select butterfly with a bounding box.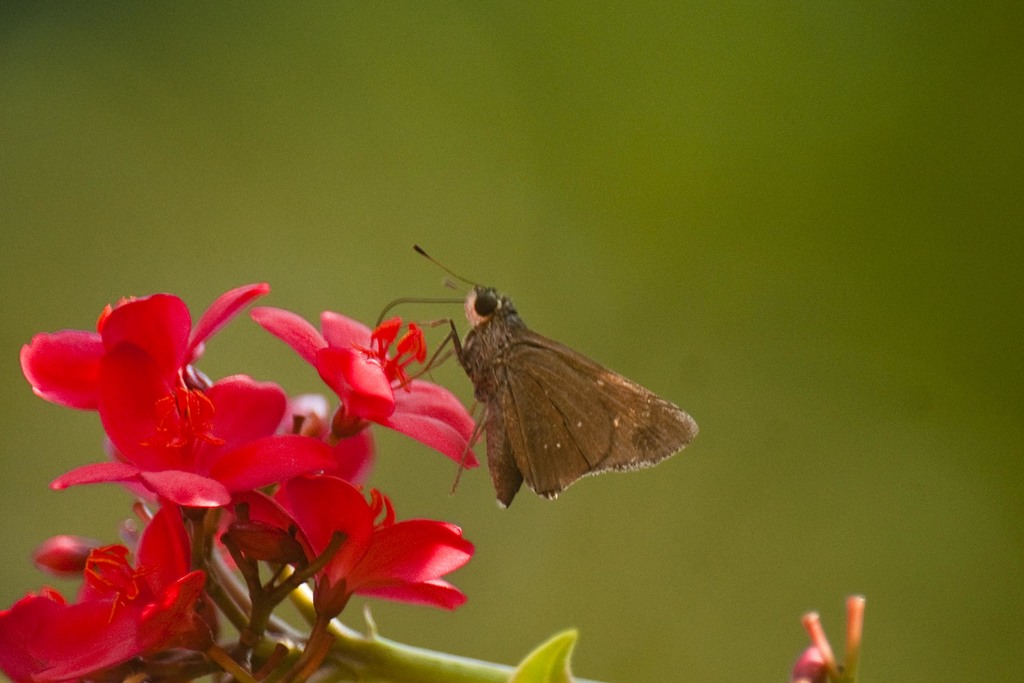
region(391, 245, 685, 529).
